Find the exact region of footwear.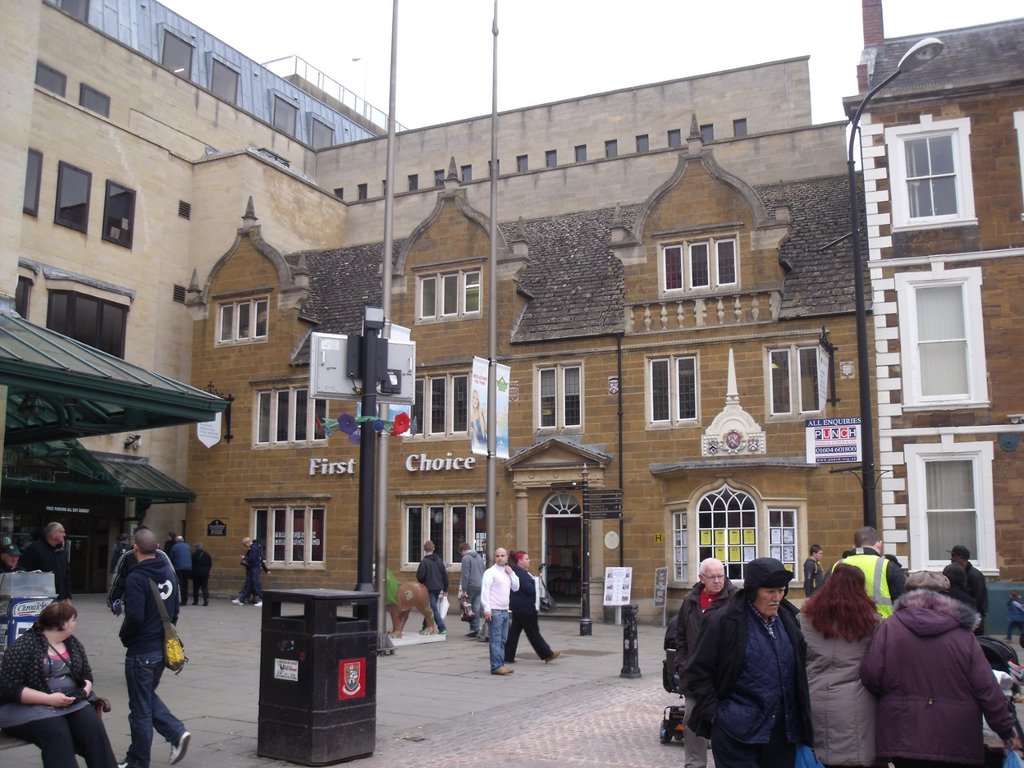
Exact region: locate(204, 600, 207, 607).
